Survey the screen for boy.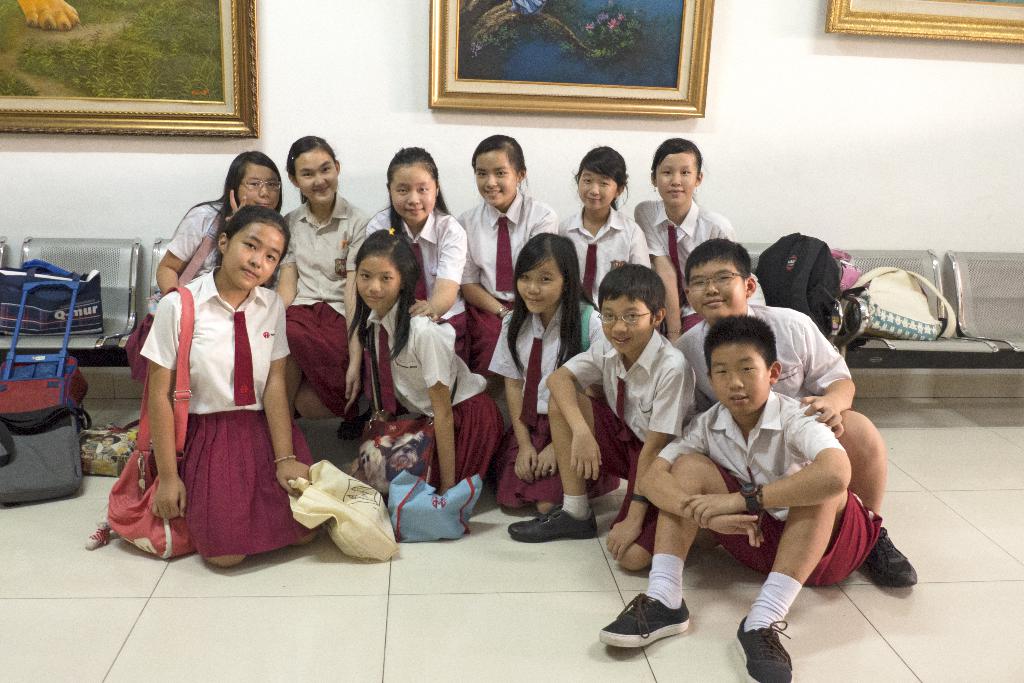
Survey found: x1=671, y1=236, x2=917, y2=588.
